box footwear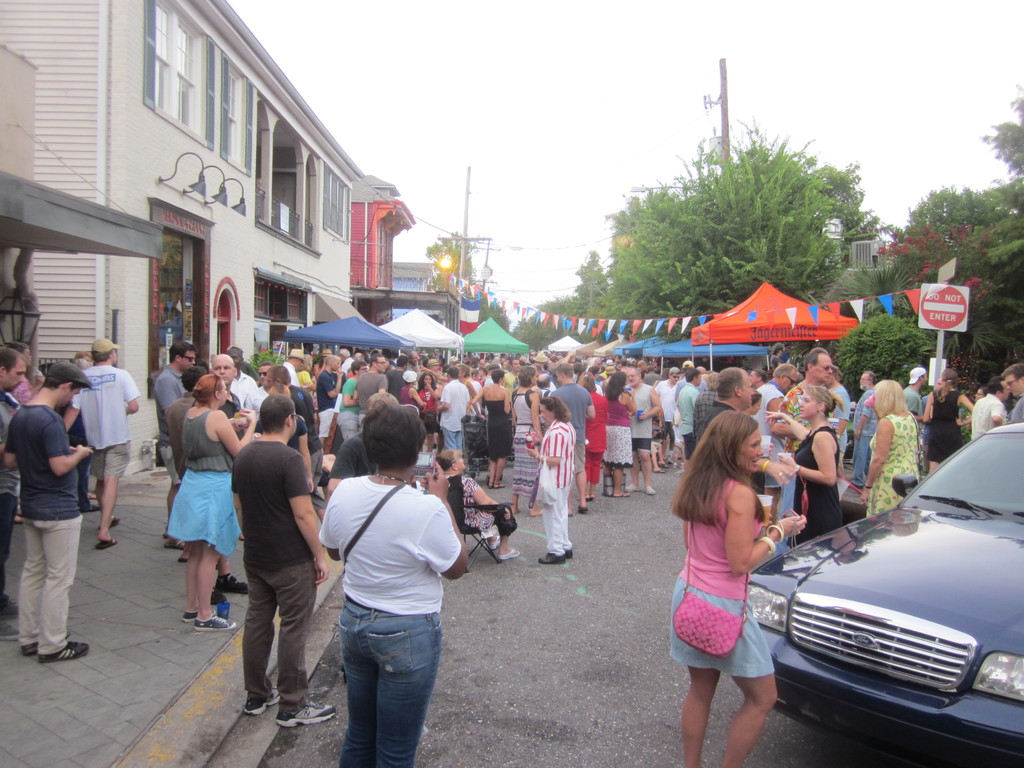
[610, 491, 628, 502]
